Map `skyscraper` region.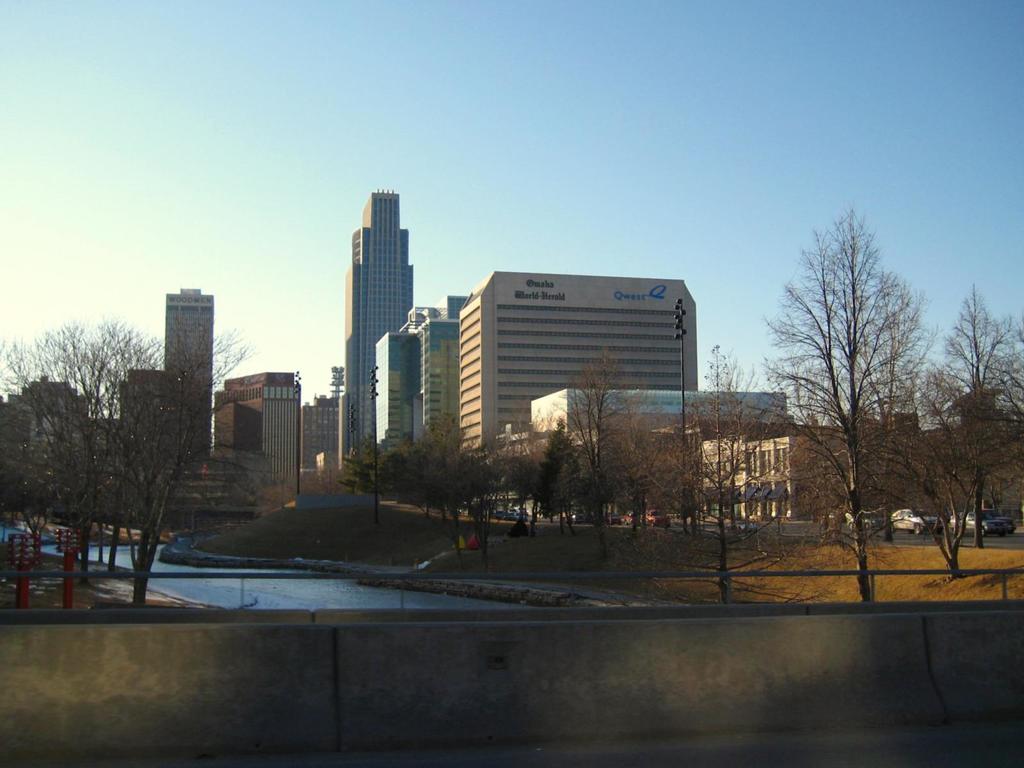
Mapped to box(416, 295, 472, 470).
